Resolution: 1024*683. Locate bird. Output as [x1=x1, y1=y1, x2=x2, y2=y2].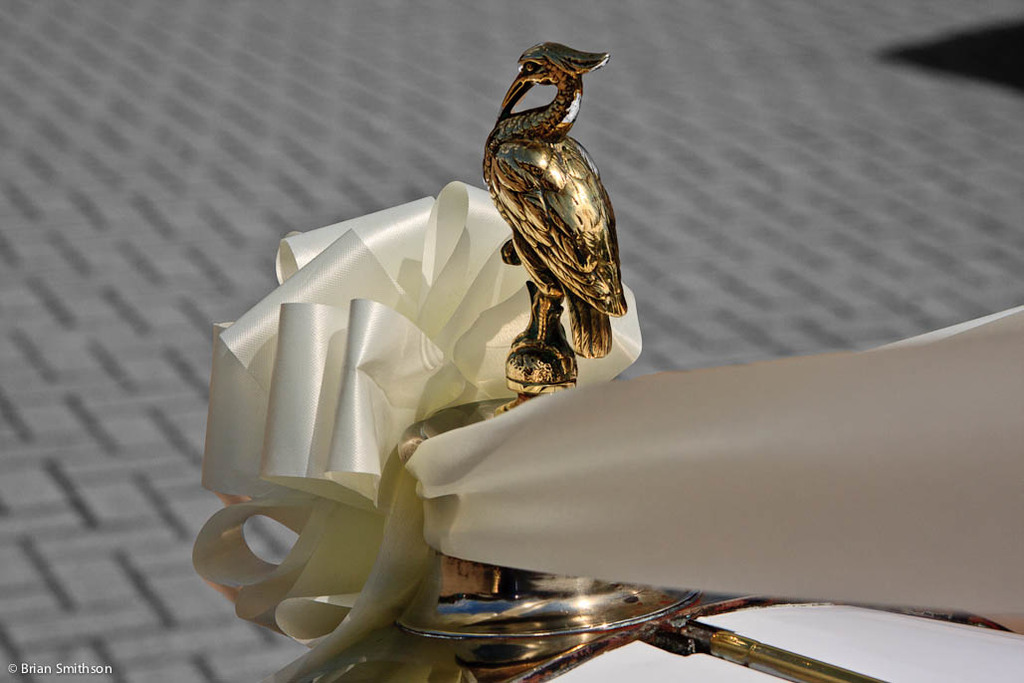
[x1=482, y1=70, x2=637, y2=380].
